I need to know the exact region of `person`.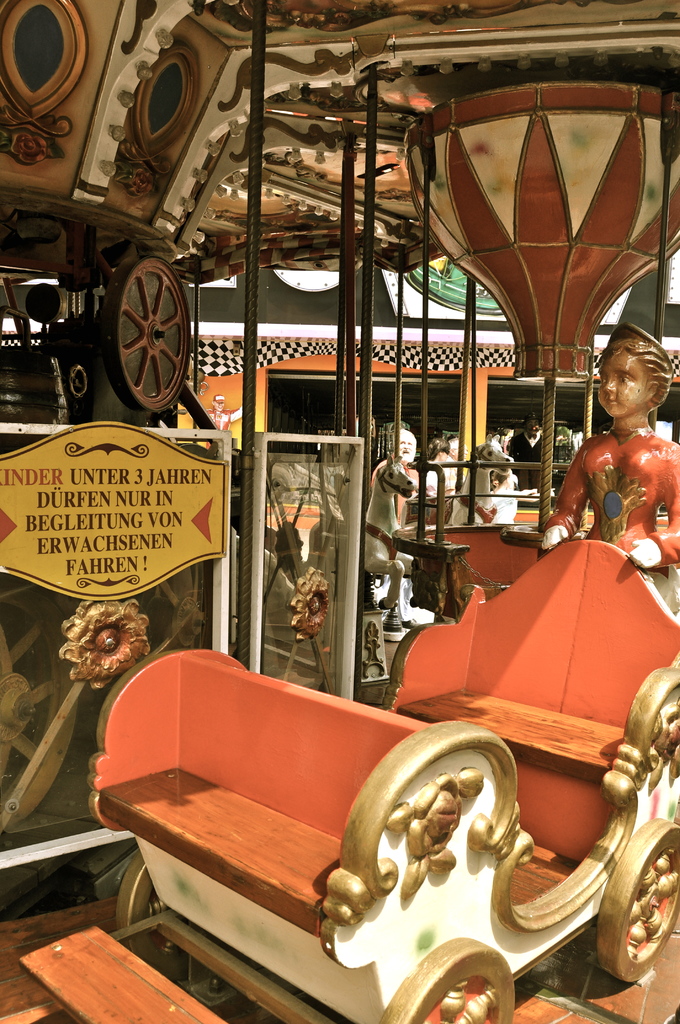
Region: l=557, t=323, r=669, b=570.
